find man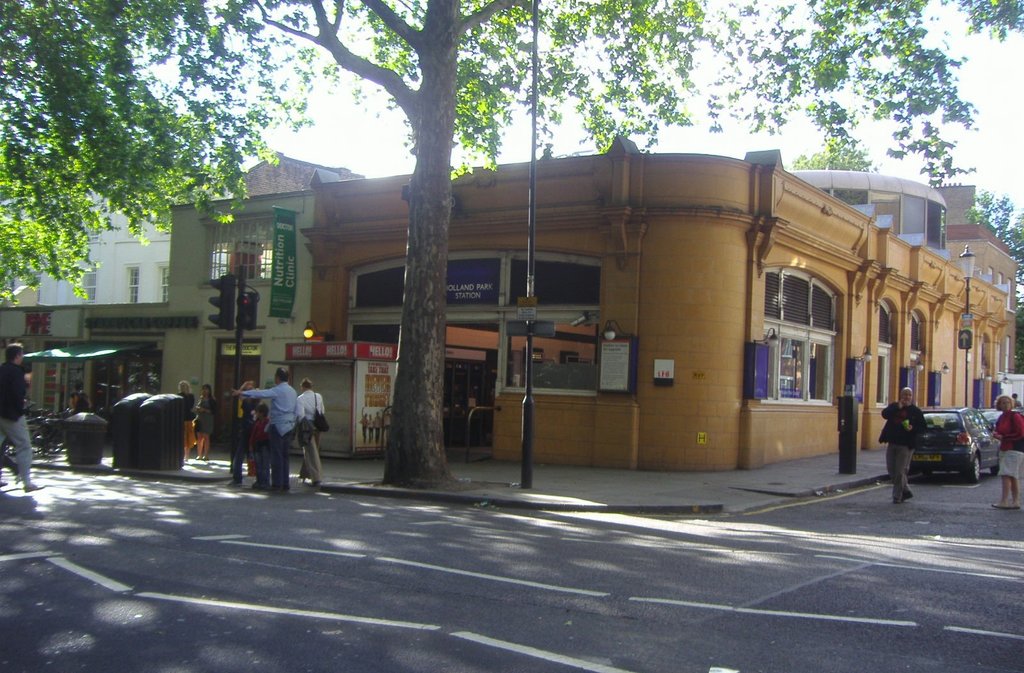
region(879, 386, 927, 503)
